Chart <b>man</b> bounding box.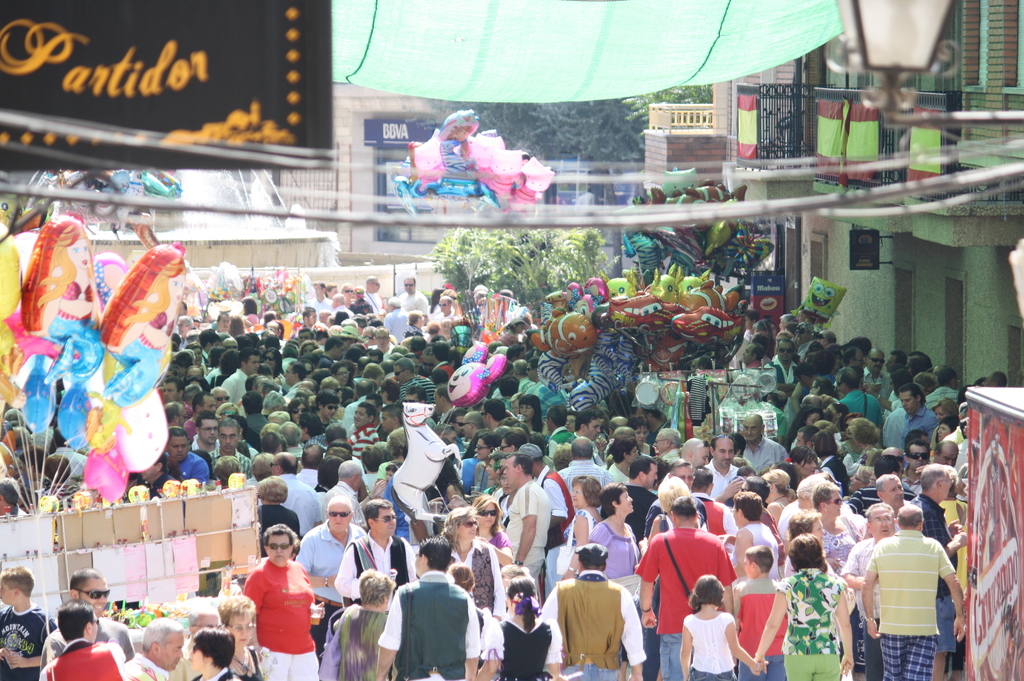
Charted: (x1=189, y1=390, x2=218, y2=444).
